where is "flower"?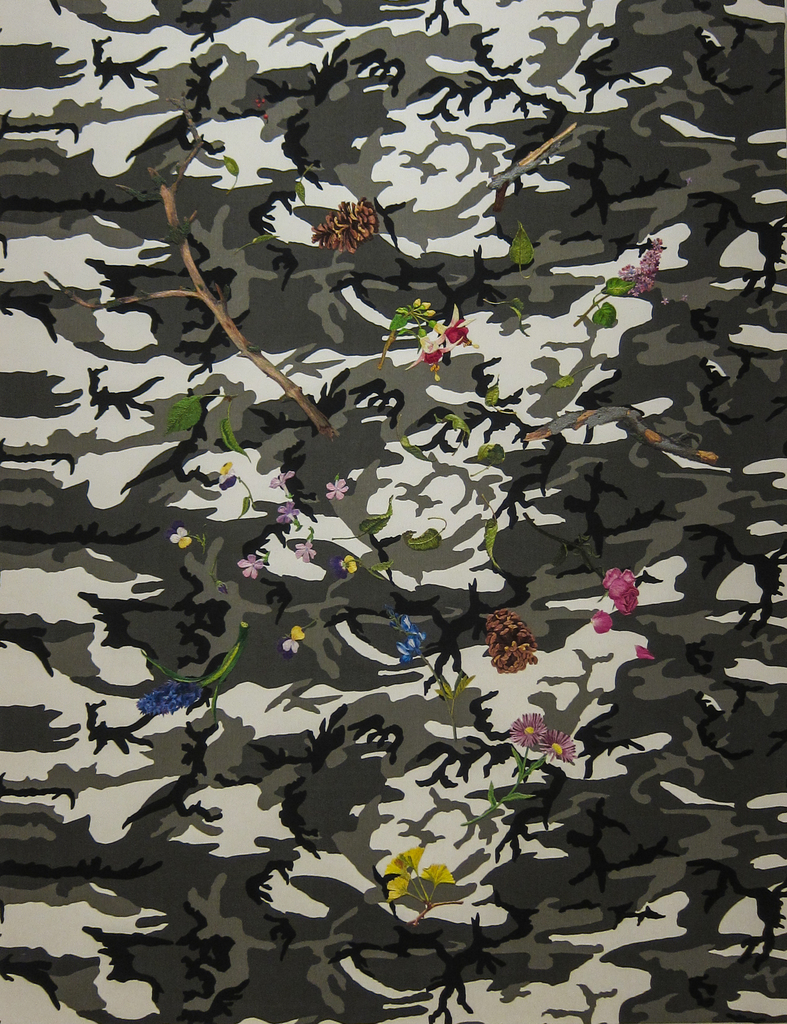
x1=617 y1=234 x2=667 y2=295.
